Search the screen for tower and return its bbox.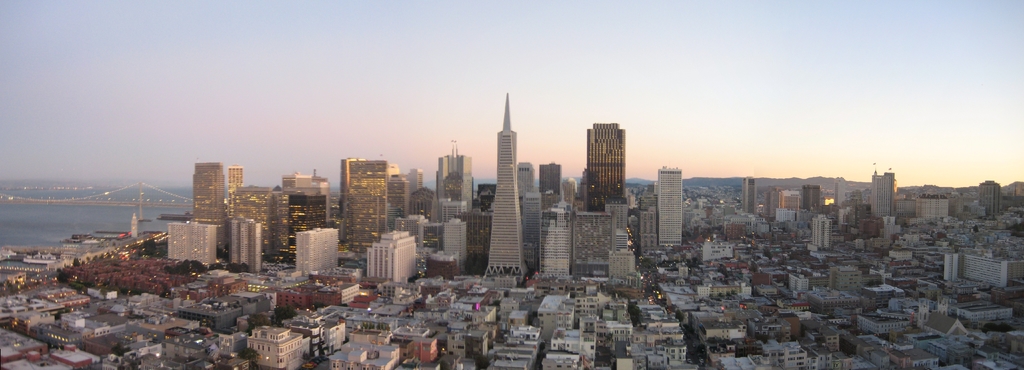
Found: locate(335, 154, 392, 252).
